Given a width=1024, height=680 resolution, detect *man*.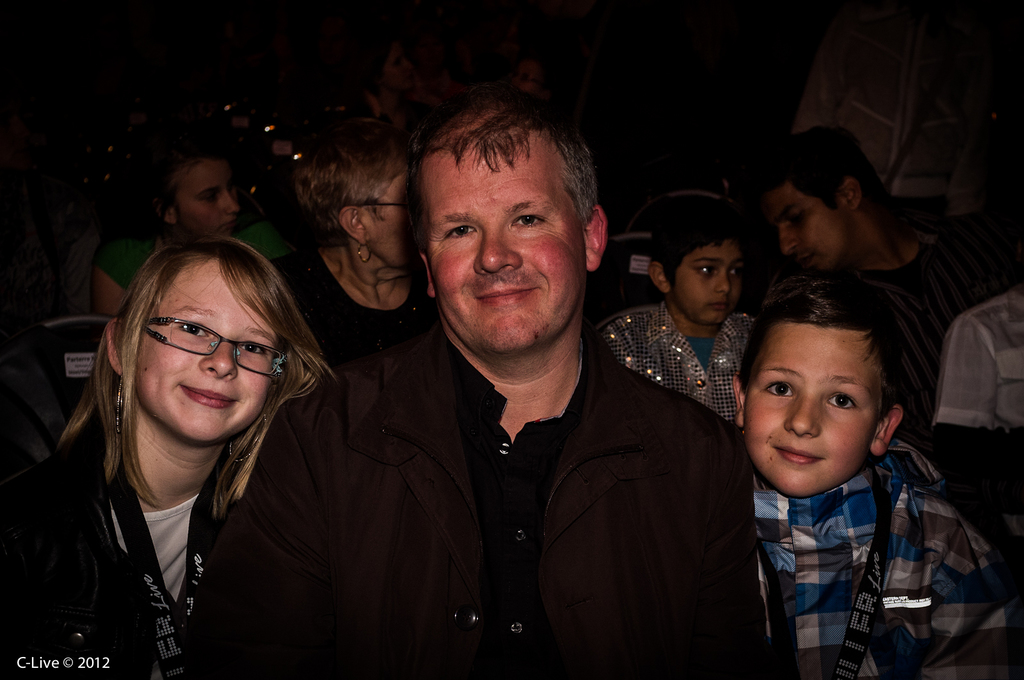
x1=740 y1=122 x2=1016 y2=463.
